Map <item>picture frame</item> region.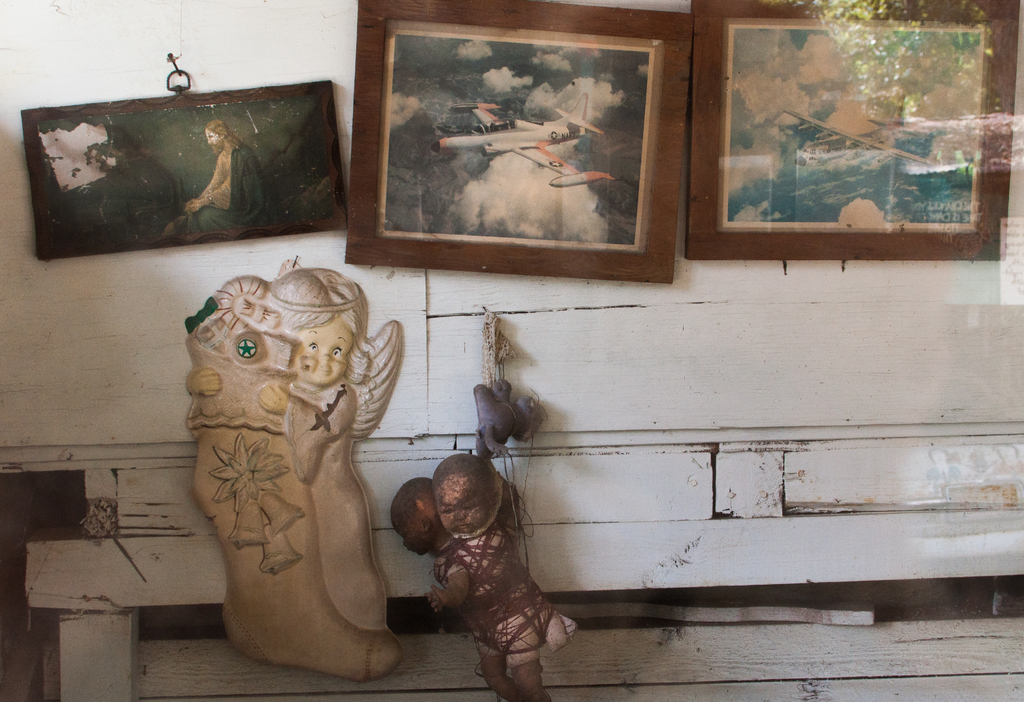
Mapped to box=[689, 0, 1023, 261].
